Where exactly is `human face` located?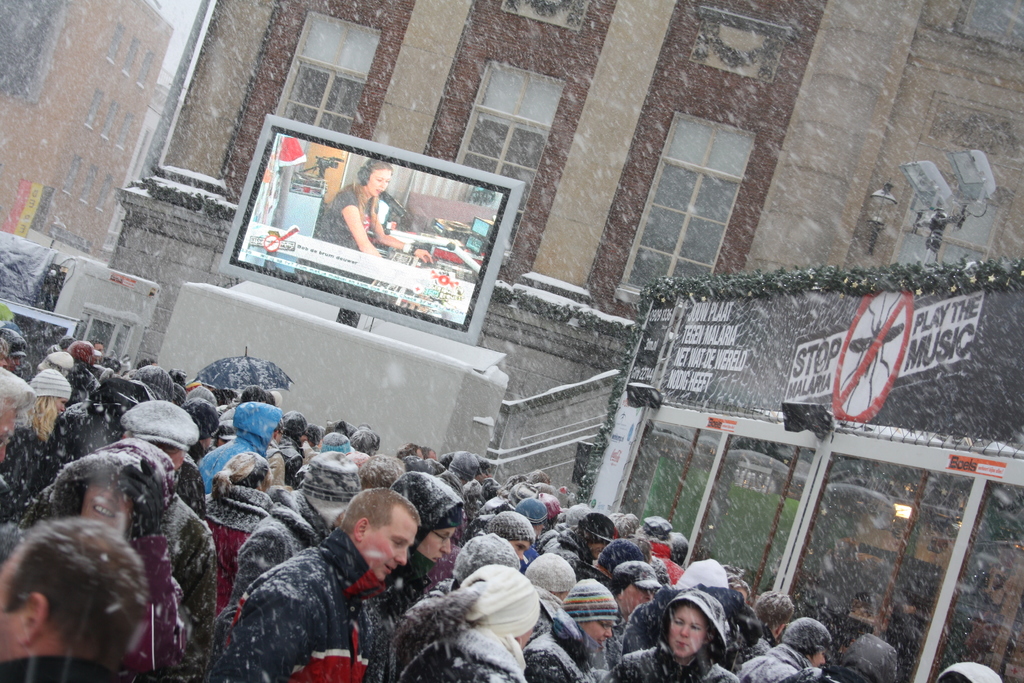
Its bounding box is pyautogui.locateOnScreen(74, 481, 135, 532).
